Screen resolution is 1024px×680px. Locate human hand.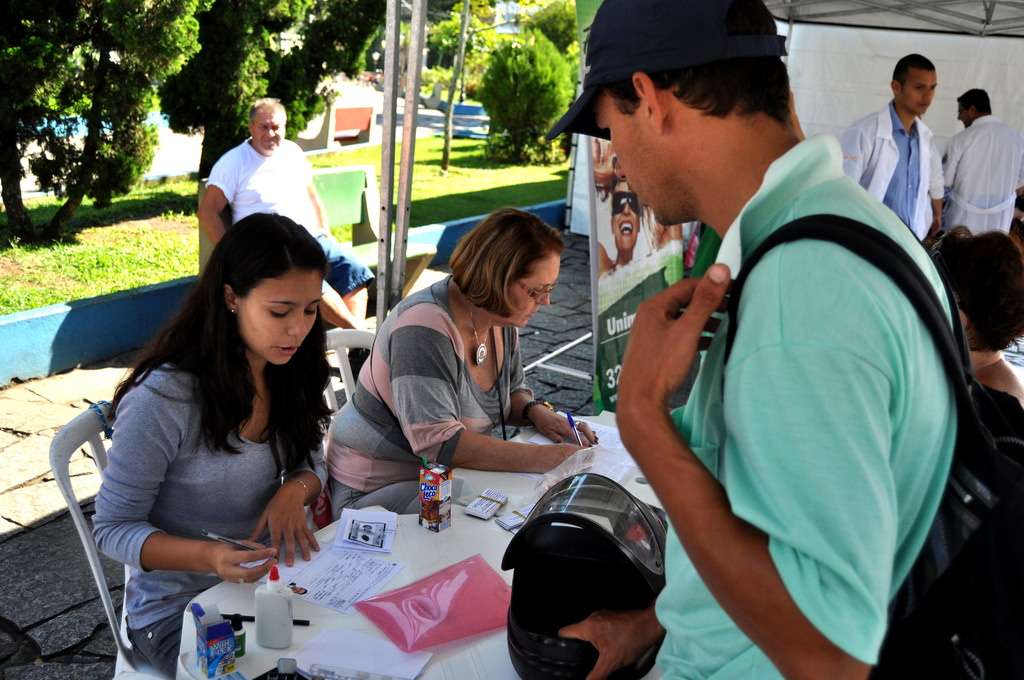
bbox(531, 409, 599, 448).
